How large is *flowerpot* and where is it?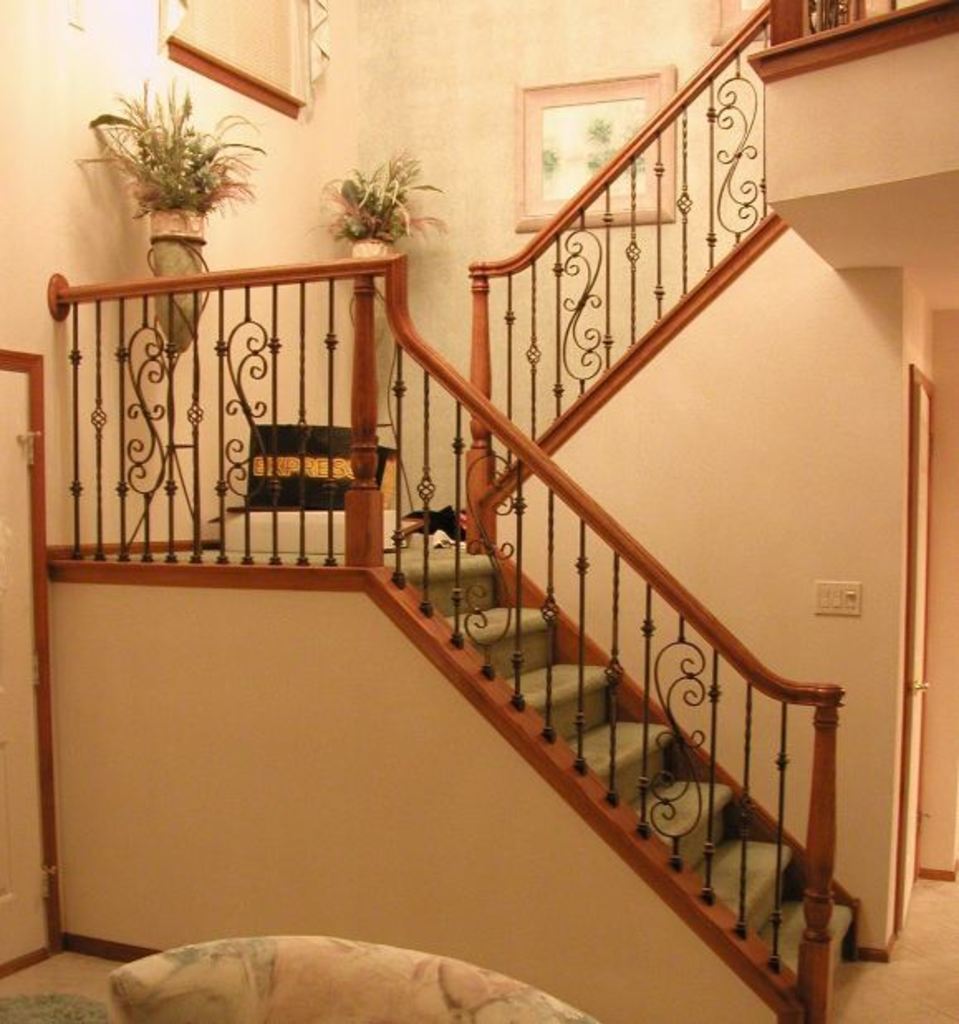
Bounding box: detection(346, 232, 396, 328).
